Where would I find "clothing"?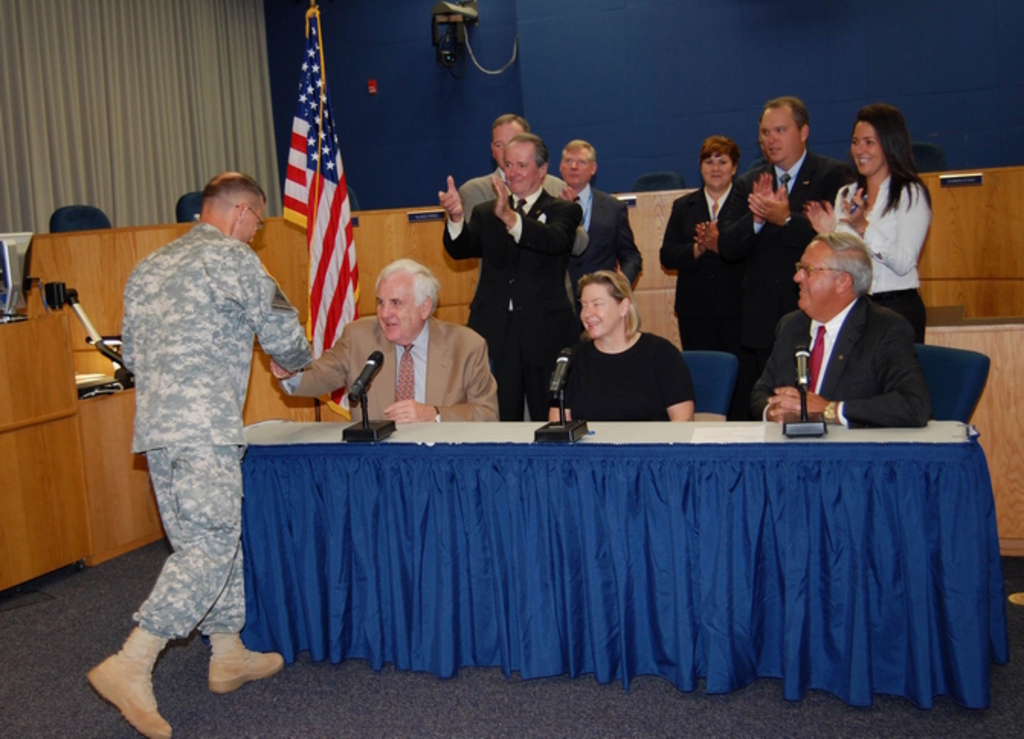
At [118, 229, 311, 644].
